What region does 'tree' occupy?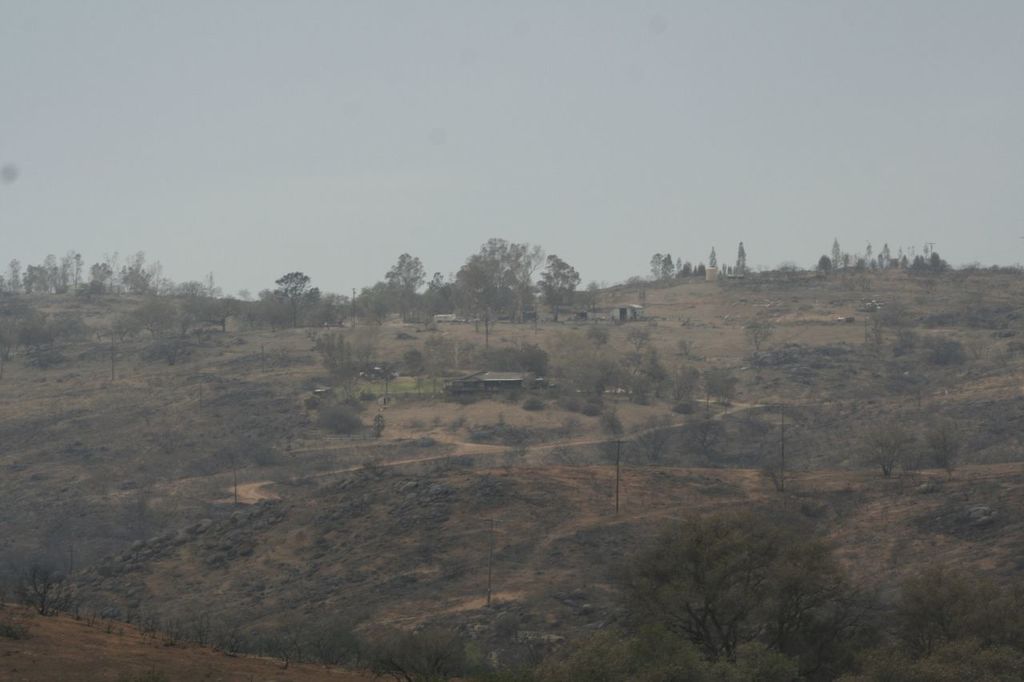
left=44, top=313, right=90, bottom=359.
